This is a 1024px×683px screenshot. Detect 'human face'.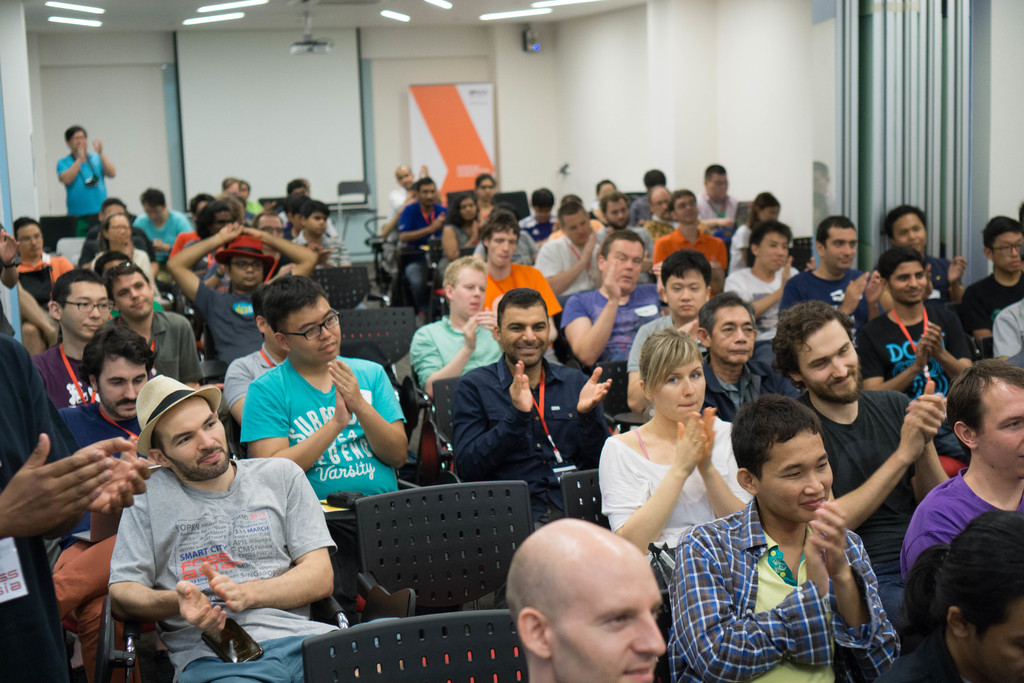
(533,203,550,220).
